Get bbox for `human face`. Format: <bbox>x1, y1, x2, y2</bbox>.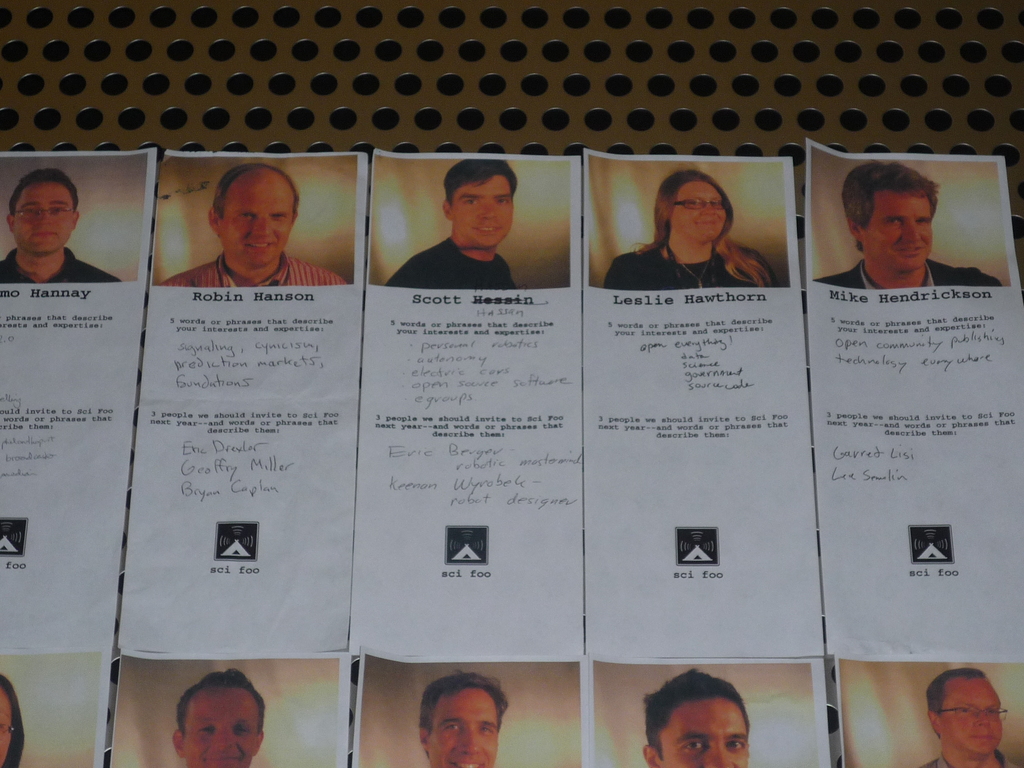
<bbox>13, 178, 76, 257</bbox>.
